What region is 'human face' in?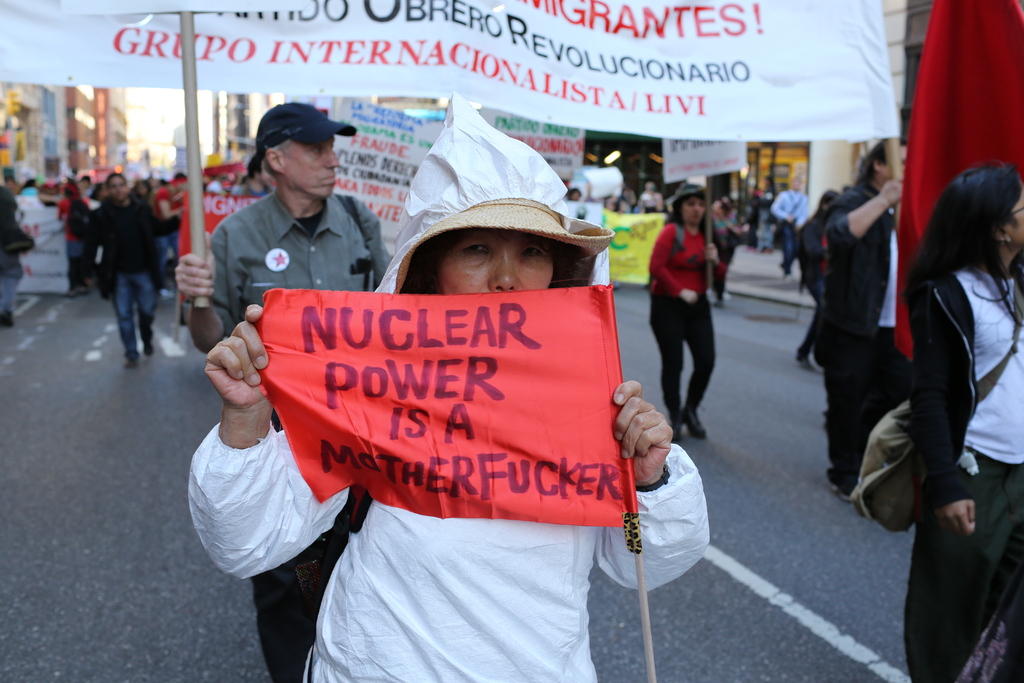
681/194/706/224.
